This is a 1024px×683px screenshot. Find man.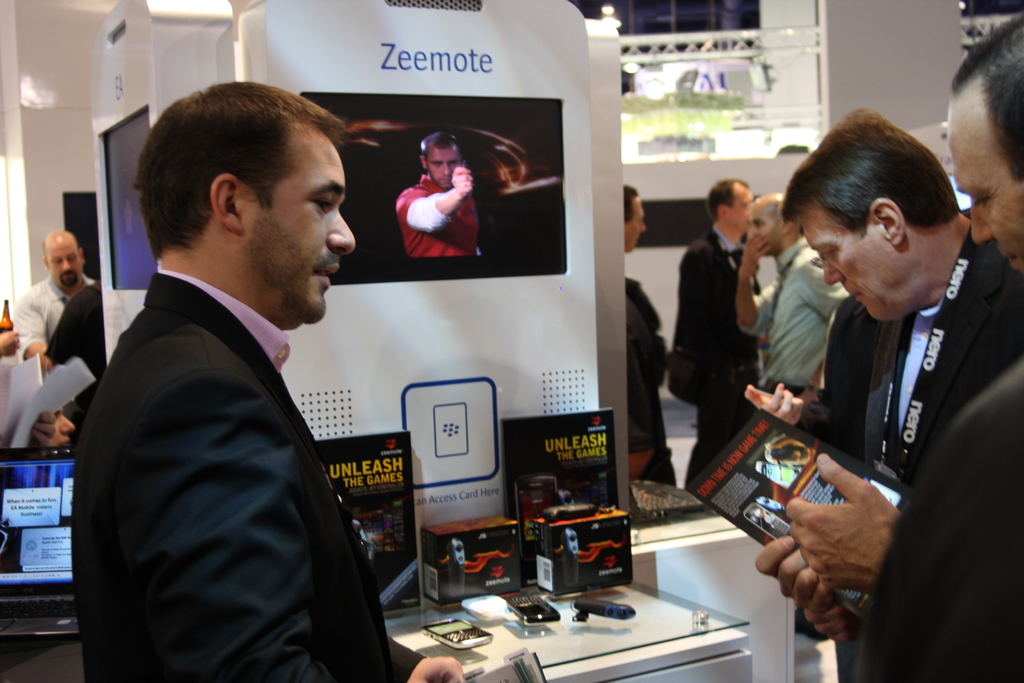
Bounding box: x1=741, y1=281, x2=867, y2=448.
